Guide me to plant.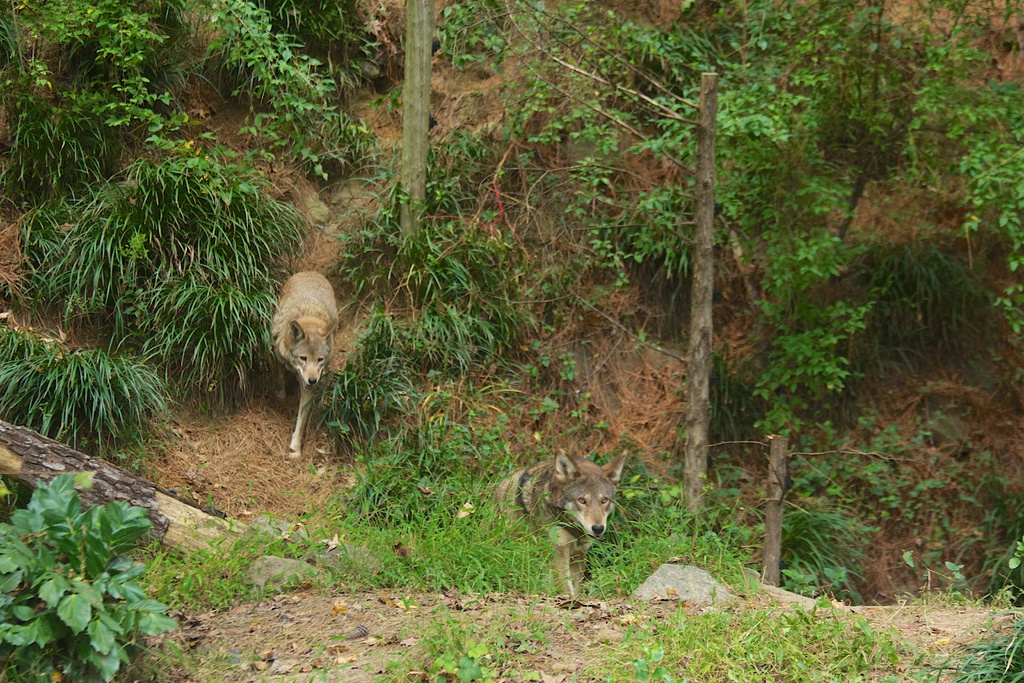
Guidance: BBox(577, 467, 745, 622).
